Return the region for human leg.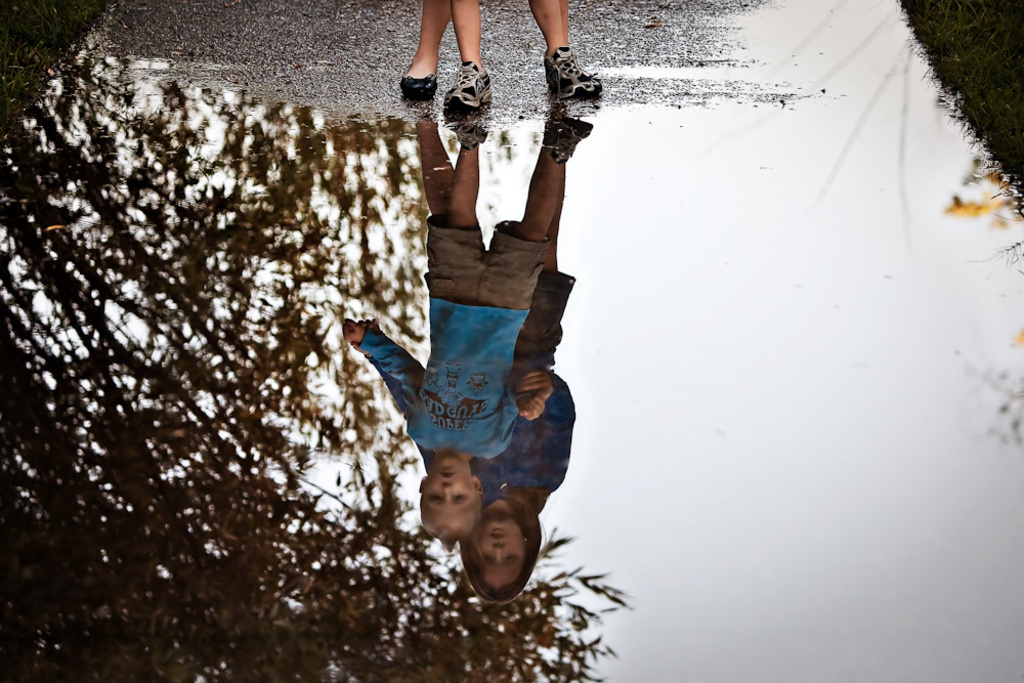
(left=404, top=0, right=457, bottom=96).
